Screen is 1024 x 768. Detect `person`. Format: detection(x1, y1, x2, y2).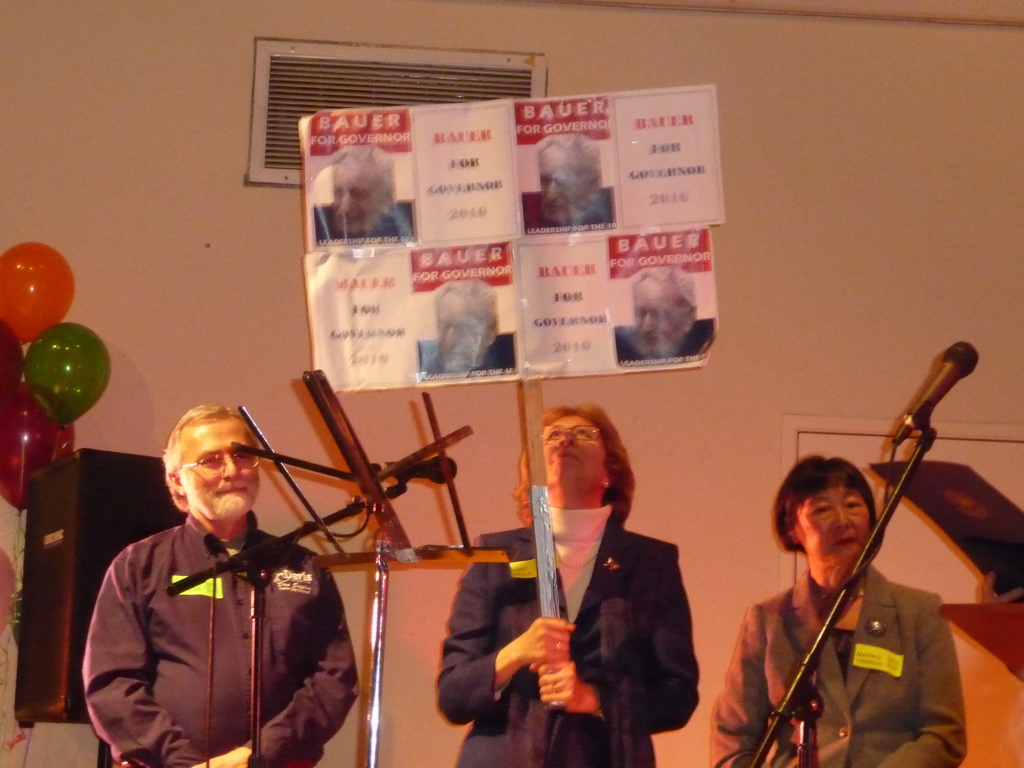
detection(710, 458, 965, 767).
